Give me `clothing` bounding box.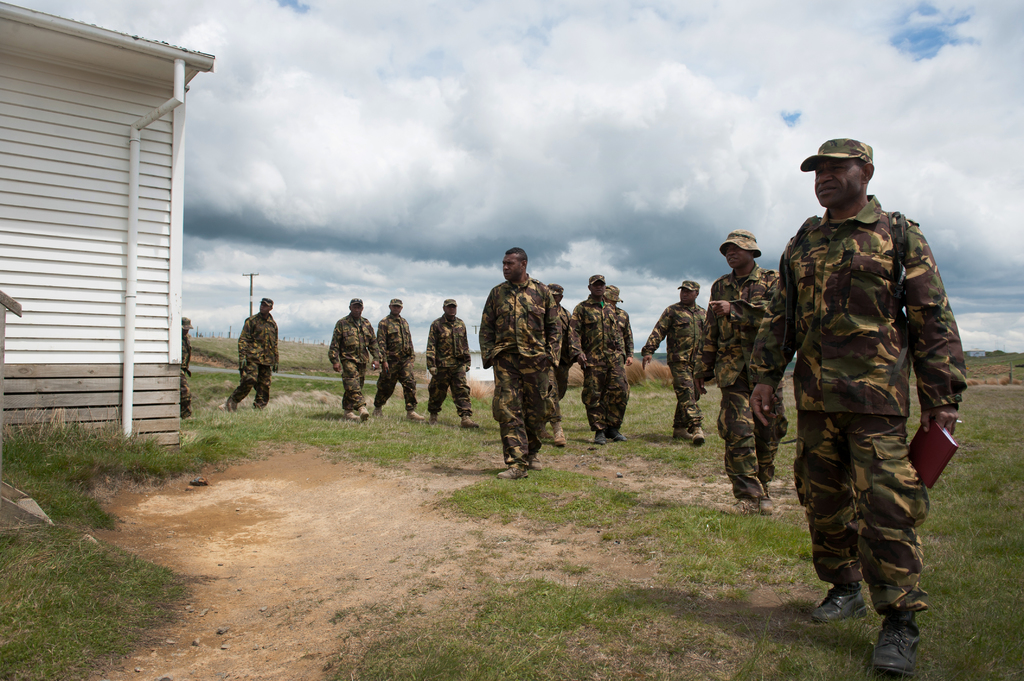
[638, 296, 709, 422].
